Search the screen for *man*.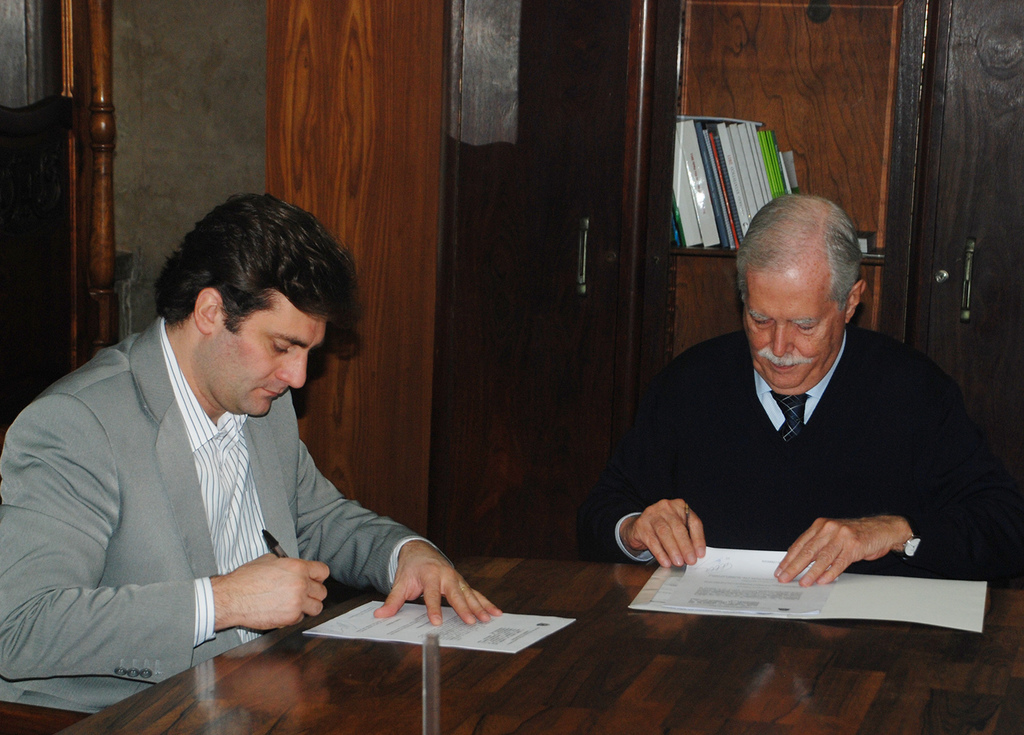
Found at locate(0, 194, 504, 714).
